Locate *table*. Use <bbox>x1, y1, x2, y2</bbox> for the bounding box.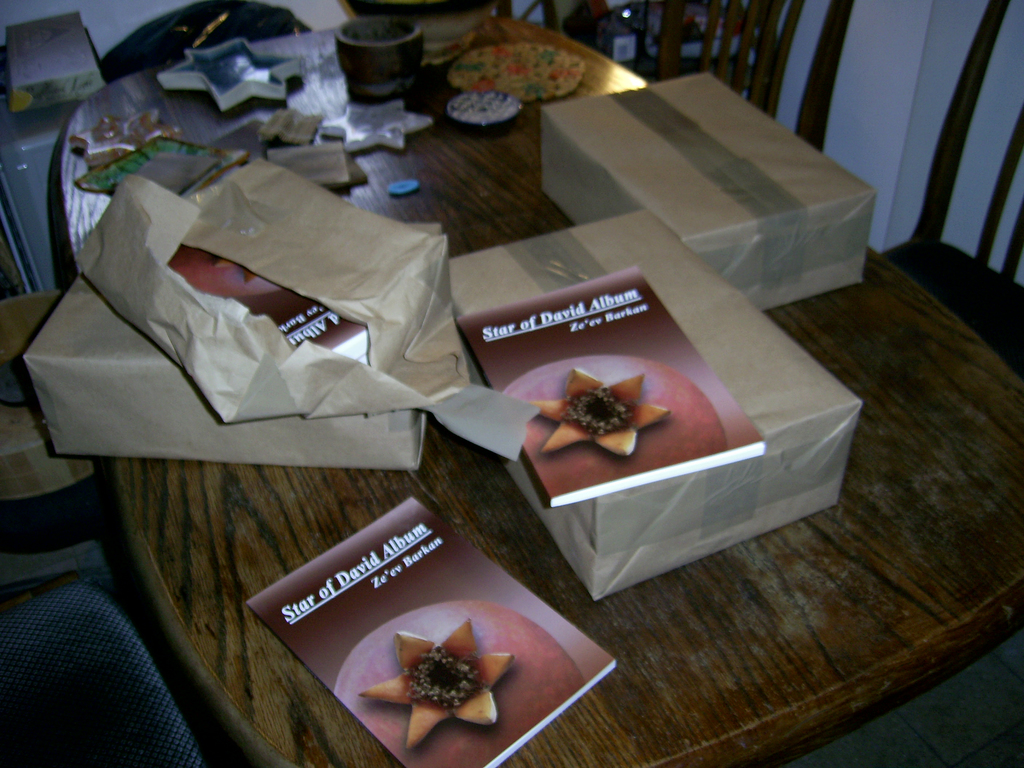
<bbox>10, 0, 984, 767</bbox>.
